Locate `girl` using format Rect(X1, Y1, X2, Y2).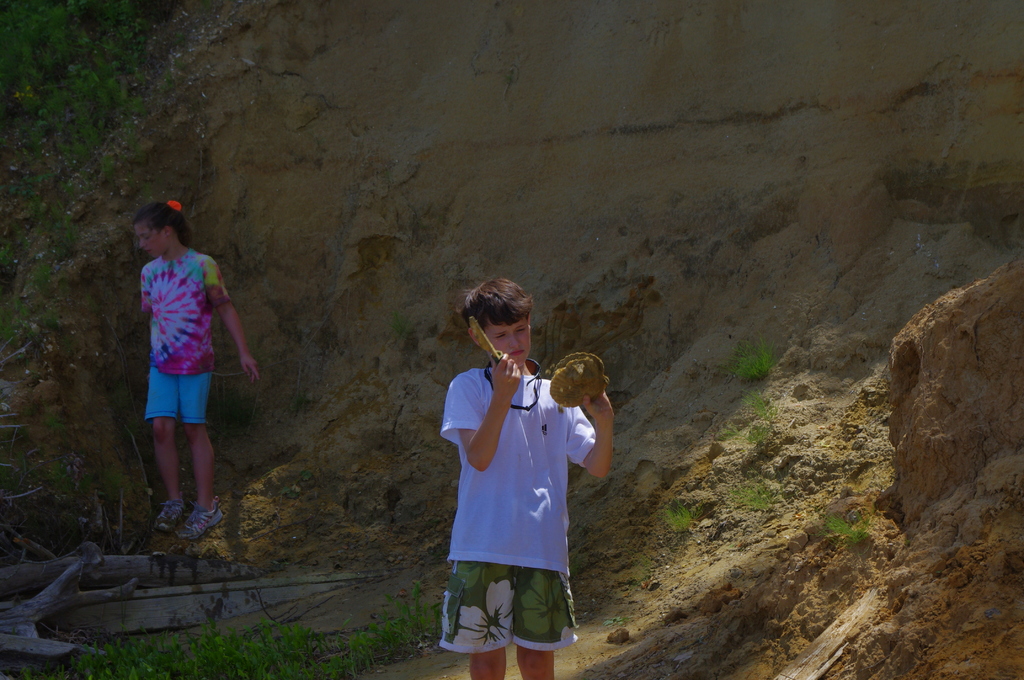
Rect(133, 204, 263, 540).
